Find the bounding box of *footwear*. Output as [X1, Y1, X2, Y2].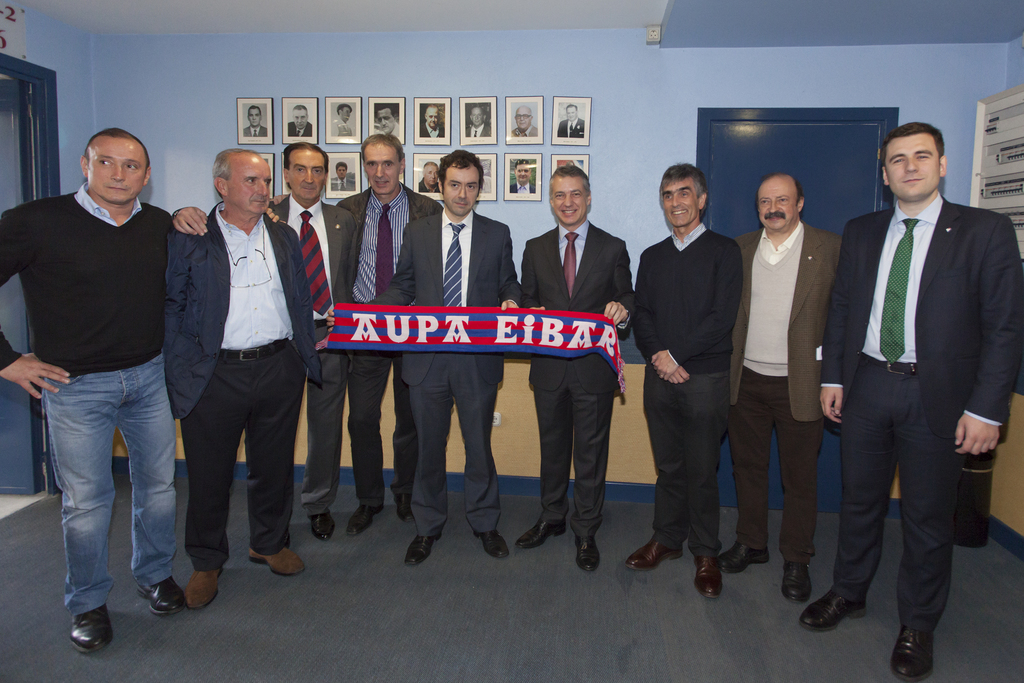
[625, 537, 683, 571].
